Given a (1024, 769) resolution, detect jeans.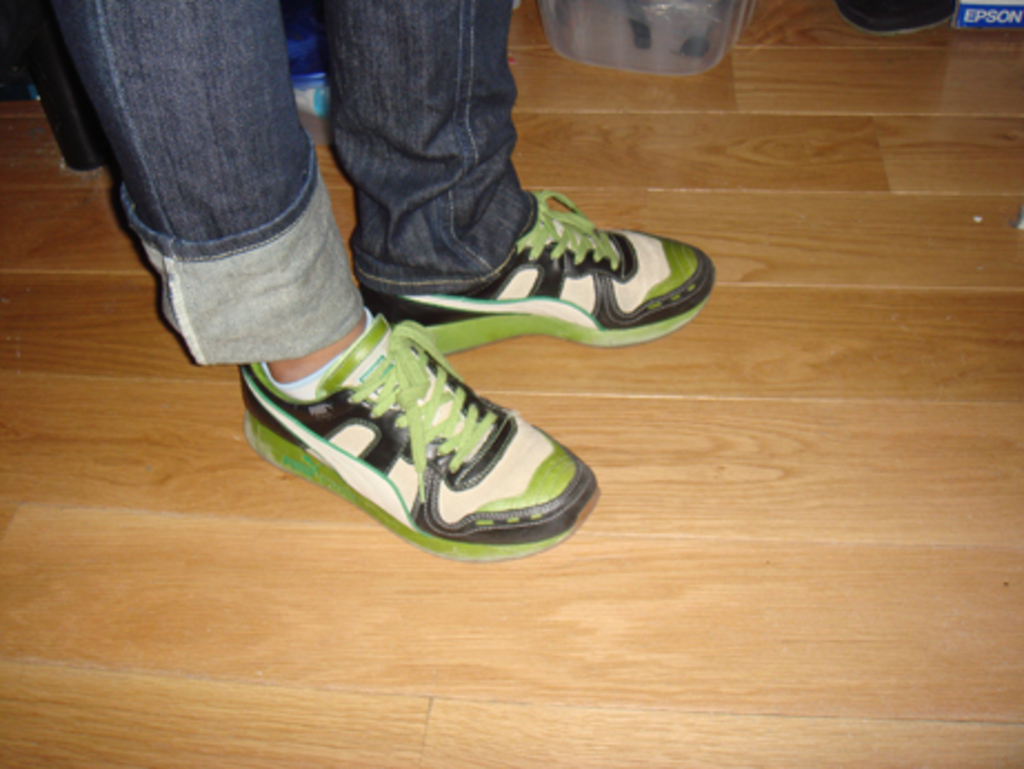
[44,0,535,369].
